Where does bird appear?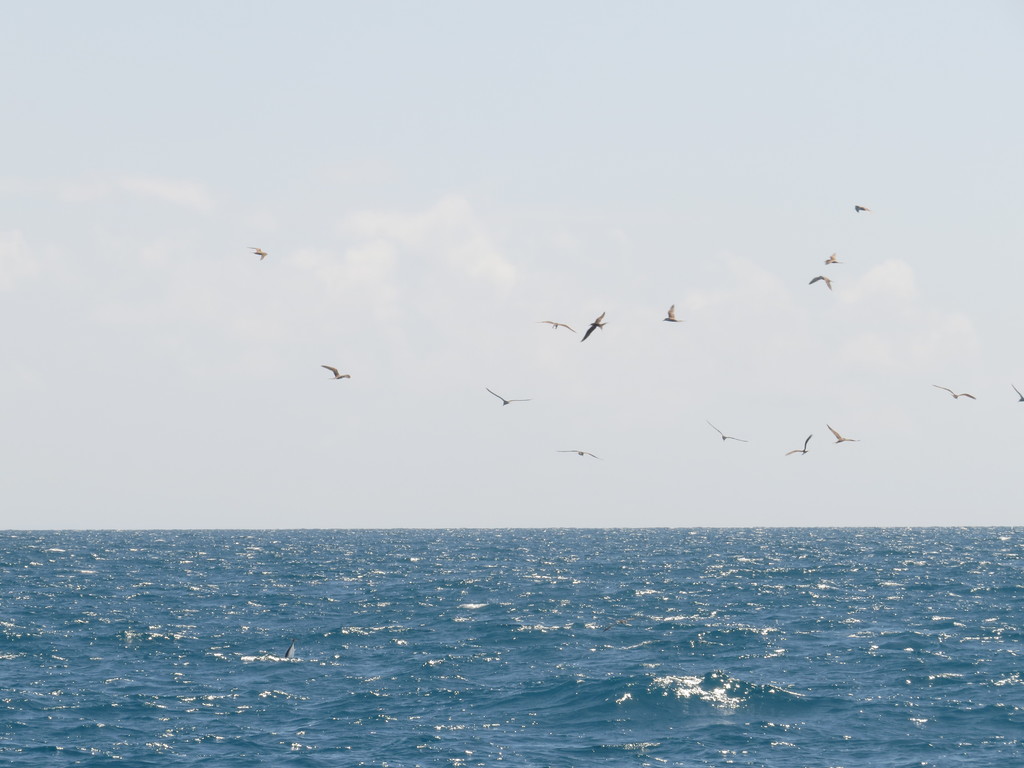
Appears at {"left": 250, "top": 242, "right": 271, "bottom": 258}.
